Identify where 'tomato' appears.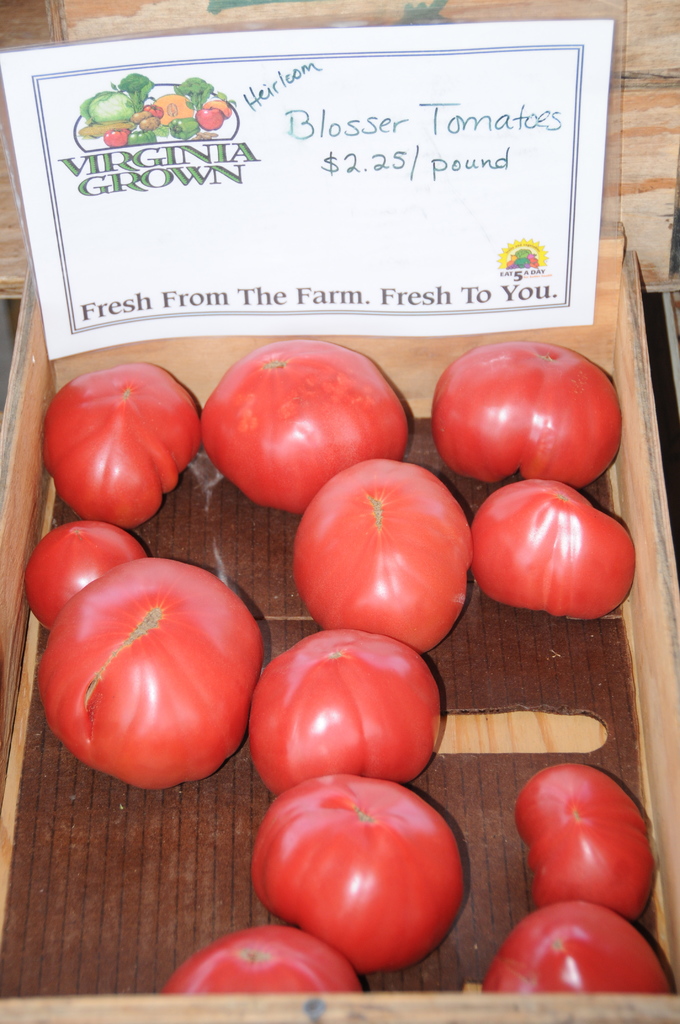
Appears at rect(480, 901, 672, 1000).
